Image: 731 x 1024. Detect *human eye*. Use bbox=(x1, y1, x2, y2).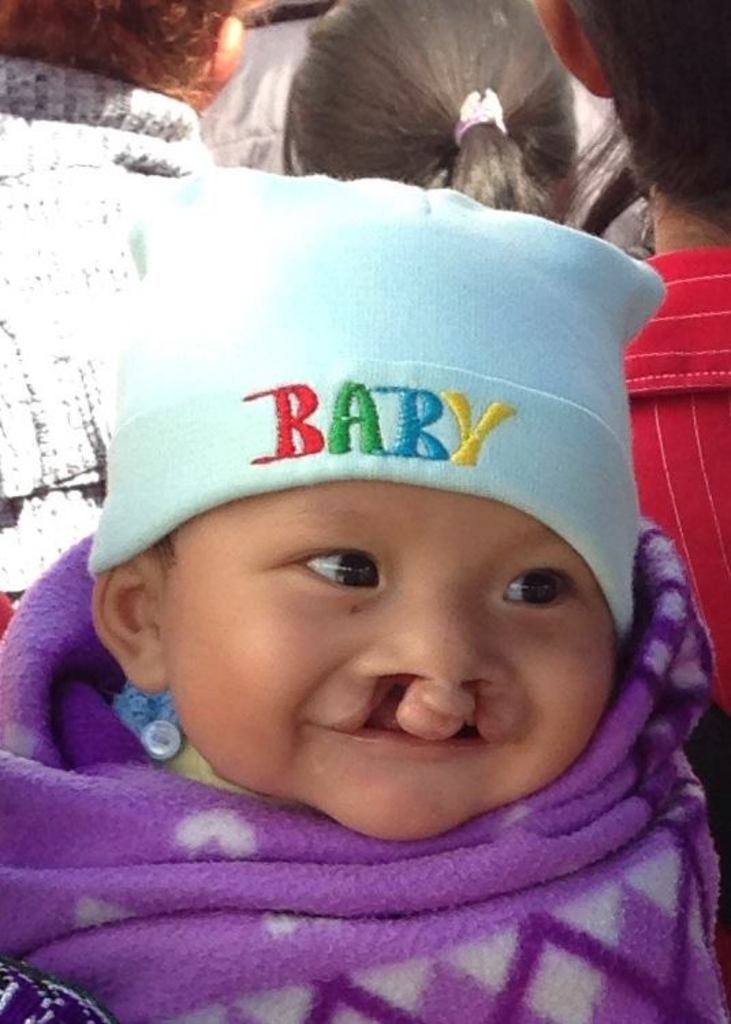
bbox=(499, 566, 598, 637).
